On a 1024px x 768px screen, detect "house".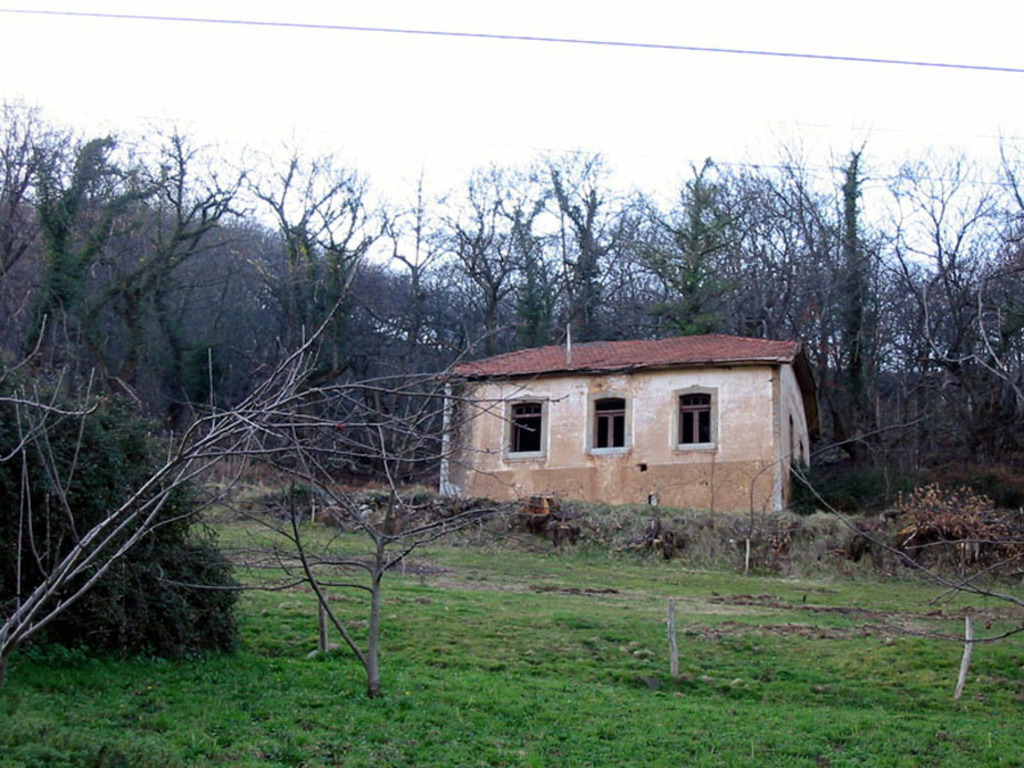
box(423, 321, 816, 552).
